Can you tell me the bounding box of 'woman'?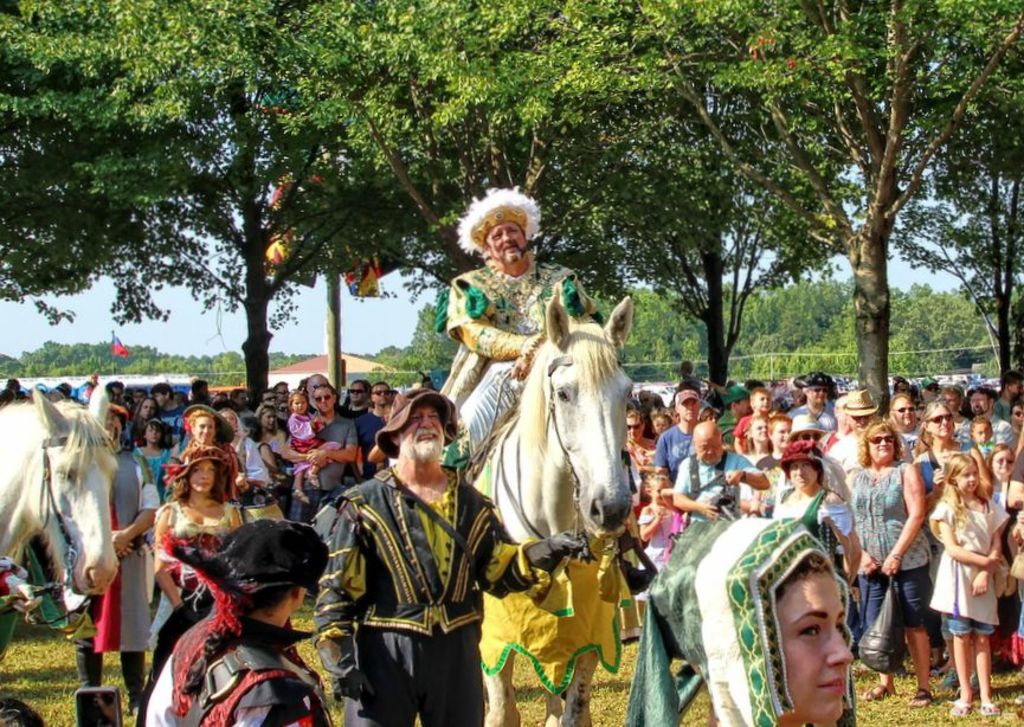
bbox=[771, 435, 858, 574].
